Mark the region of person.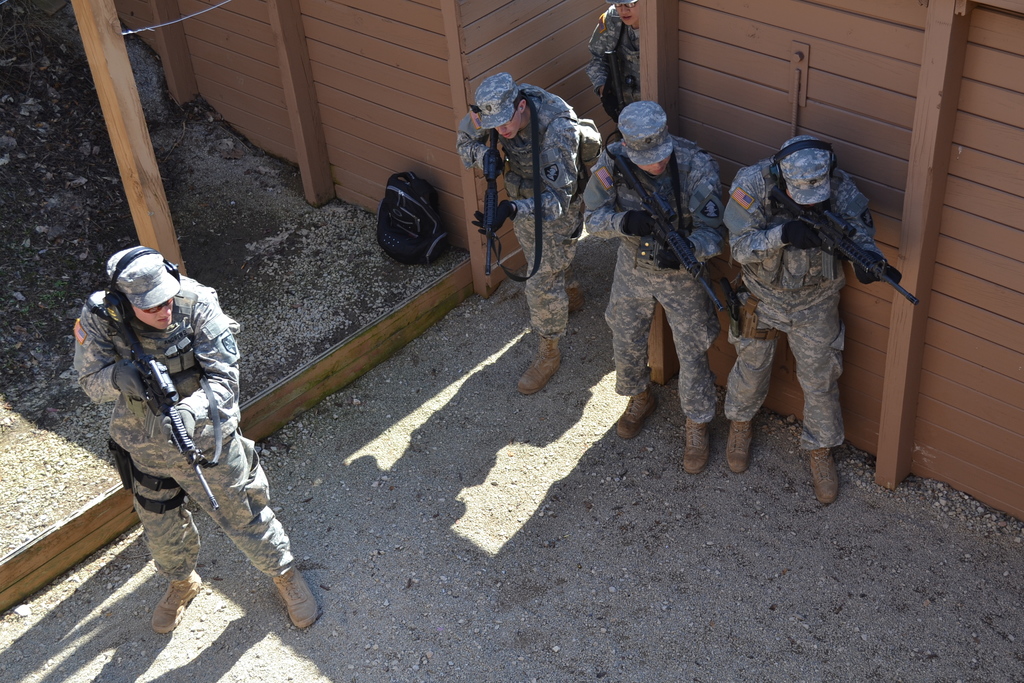
Region: bbox=[721, 133, 899, 506].
